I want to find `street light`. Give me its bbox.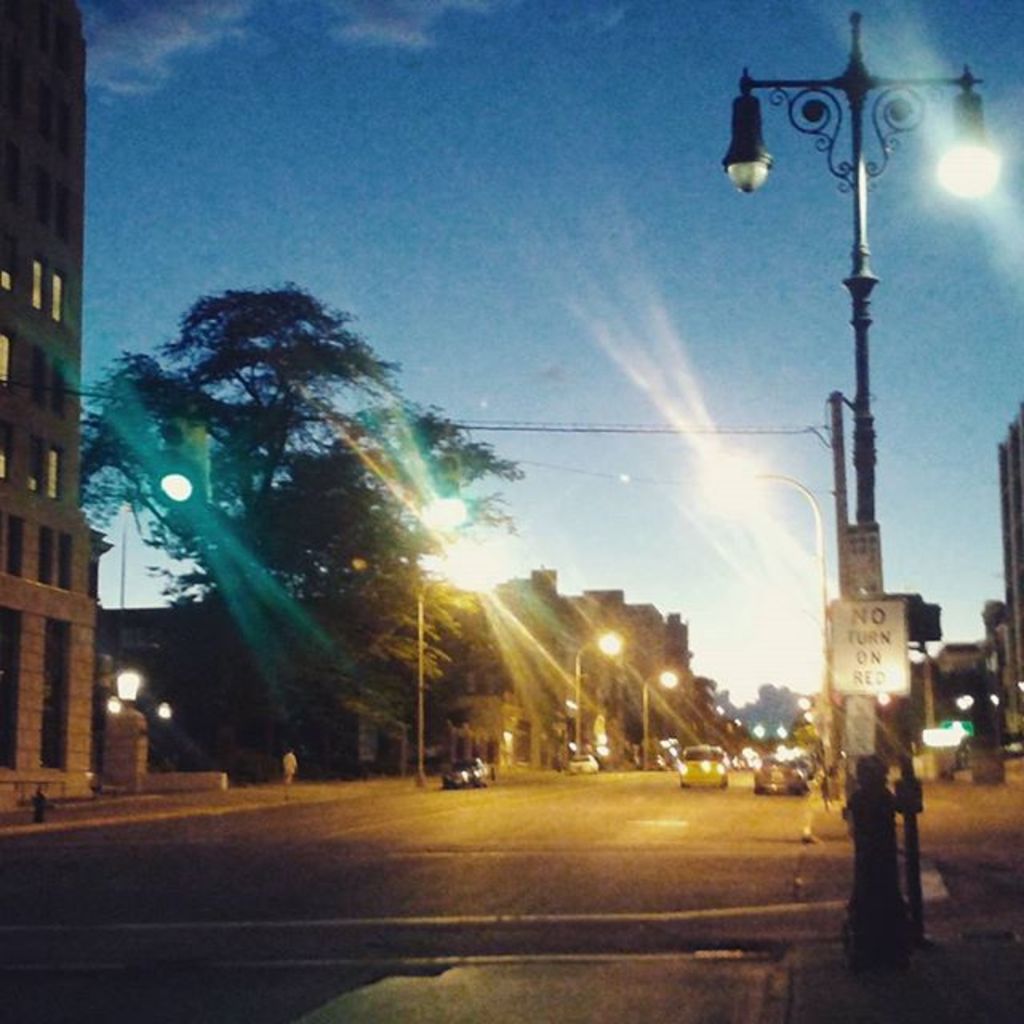
x1=685 y1=443 x2=838 y2=810.
